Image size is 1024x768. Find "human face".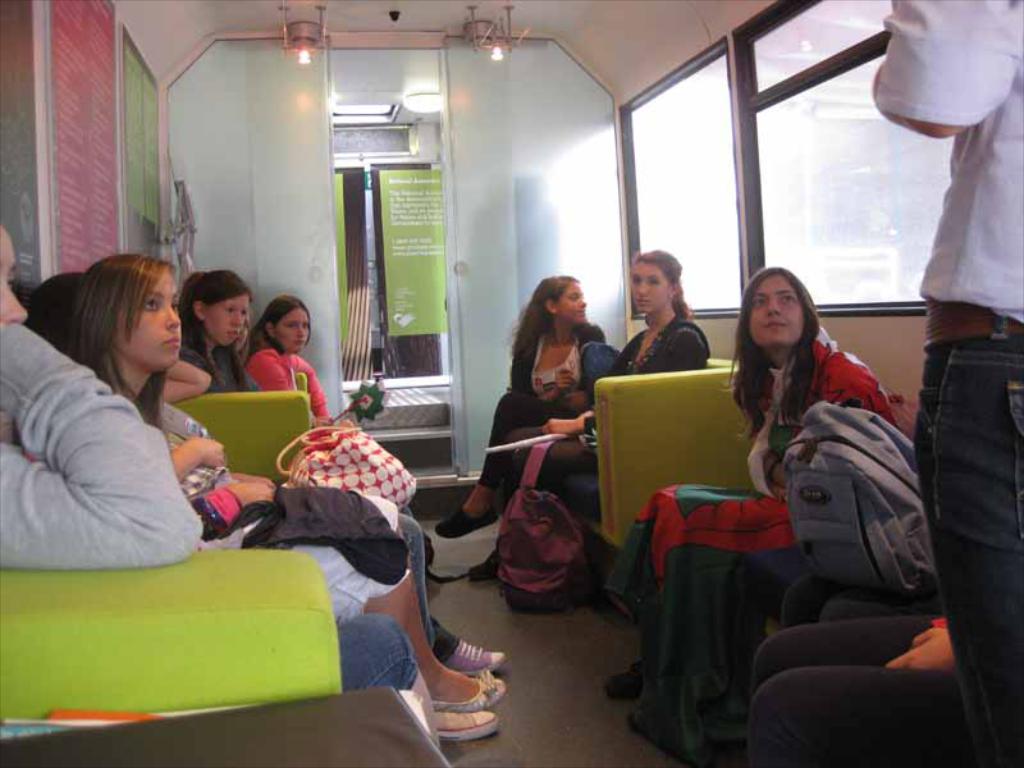
bbox=(278, 307, 307, 352).
